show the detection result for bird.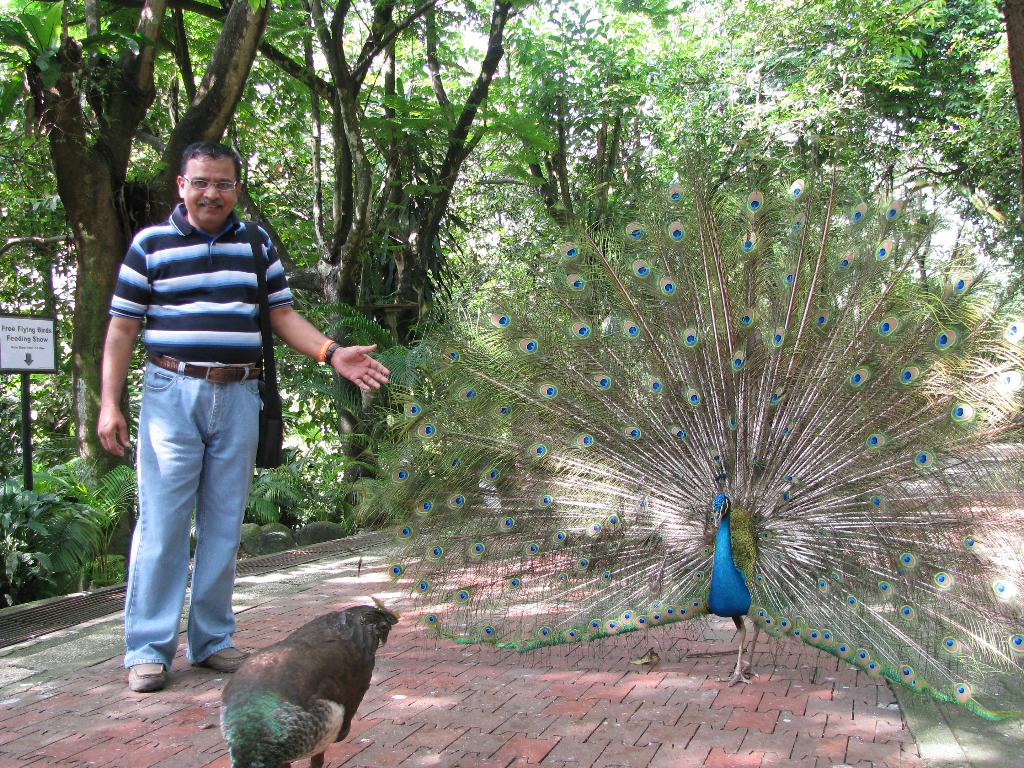
left=452, top=147, right=977, bottom=616.
